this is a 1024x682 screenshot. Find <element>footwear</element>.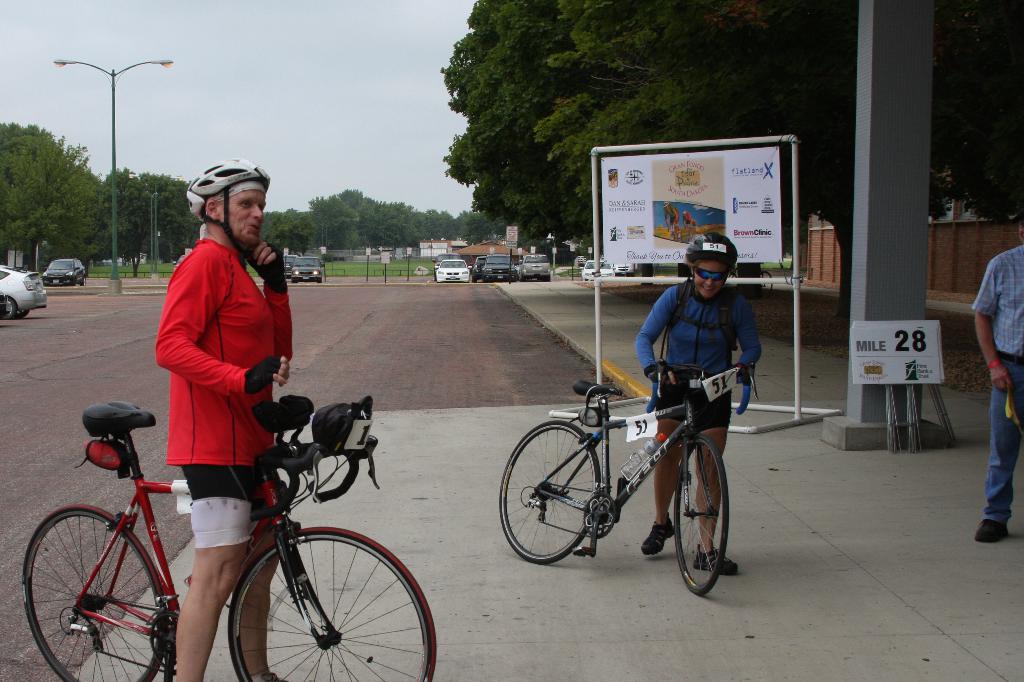
Bounding box: [left=694, top=542, right=740, bottom=575].
